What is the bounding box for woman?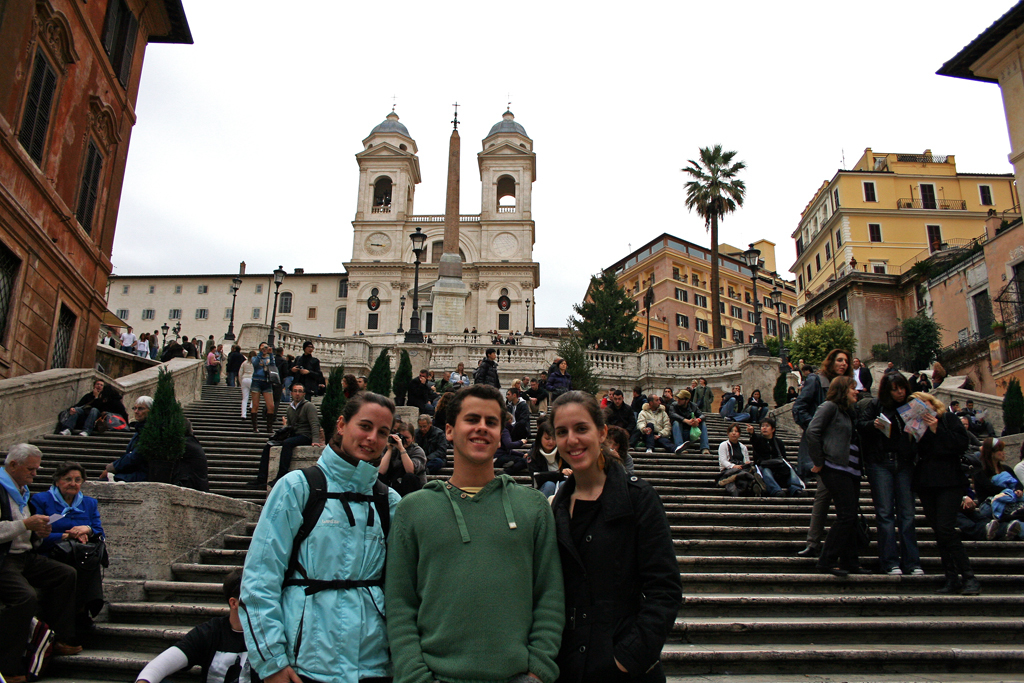
[241,392,403,682].
